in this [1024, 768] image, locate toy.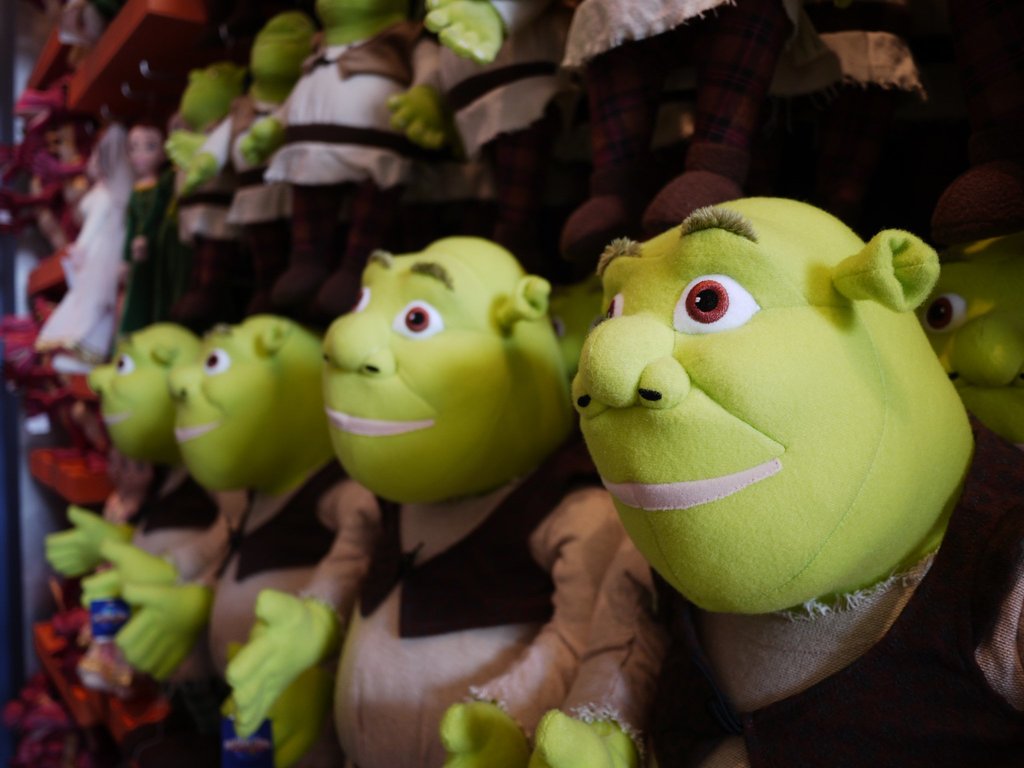
Bounding box: [419, 0, 801, 275].
